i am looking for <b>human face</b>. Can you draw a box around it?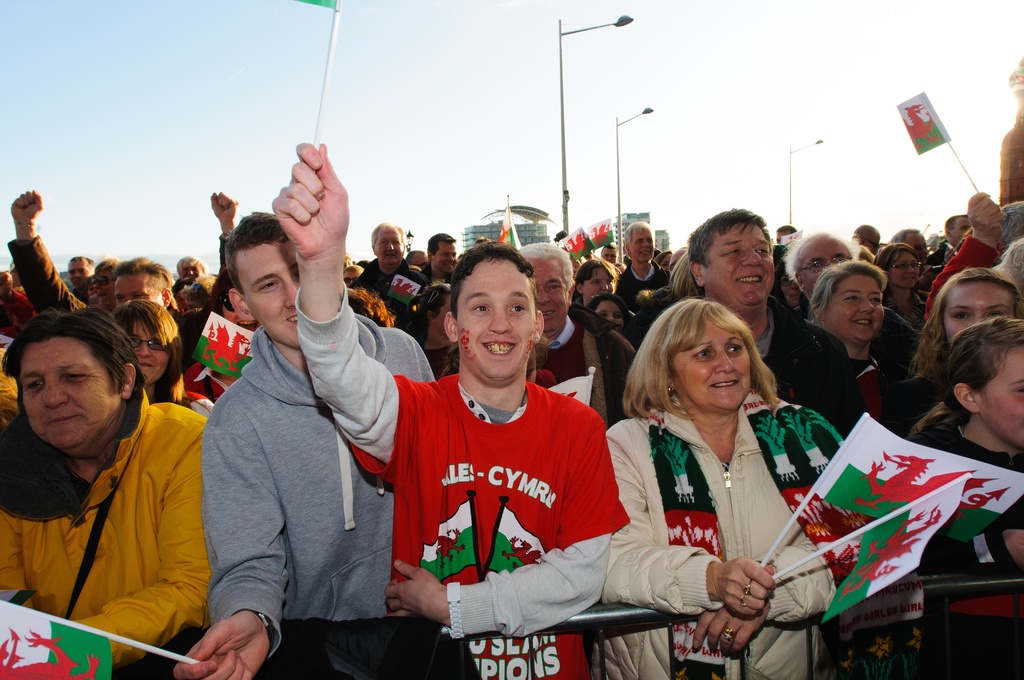
Sure, the bounding box is crop(630, 228, 652, 262).
